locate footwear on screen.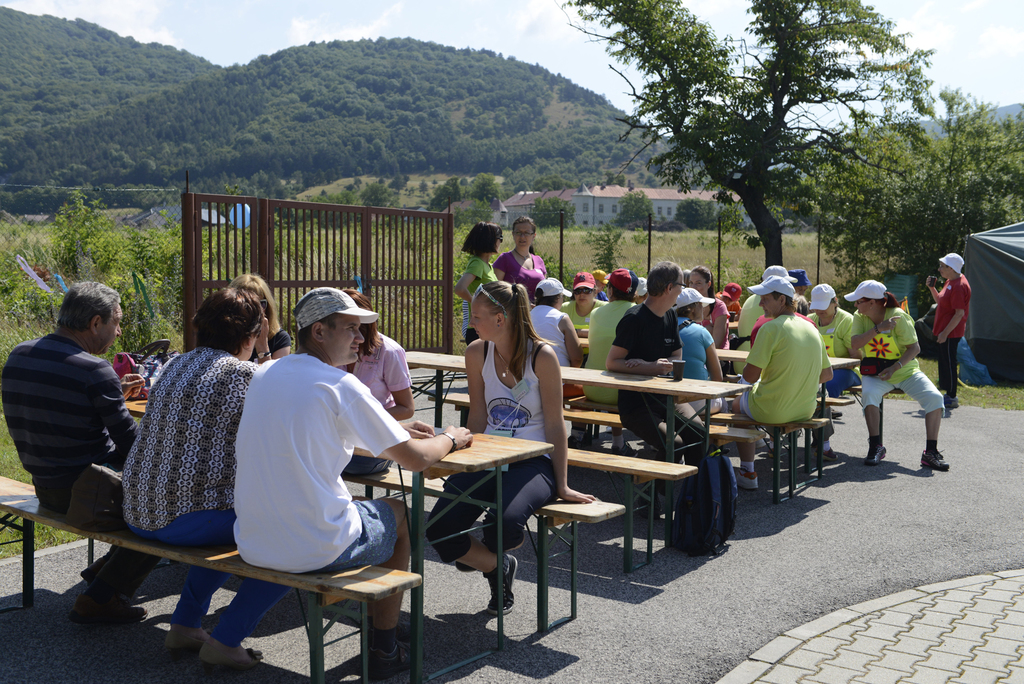
On screen at bbox=[486, 550, 524, 614].
